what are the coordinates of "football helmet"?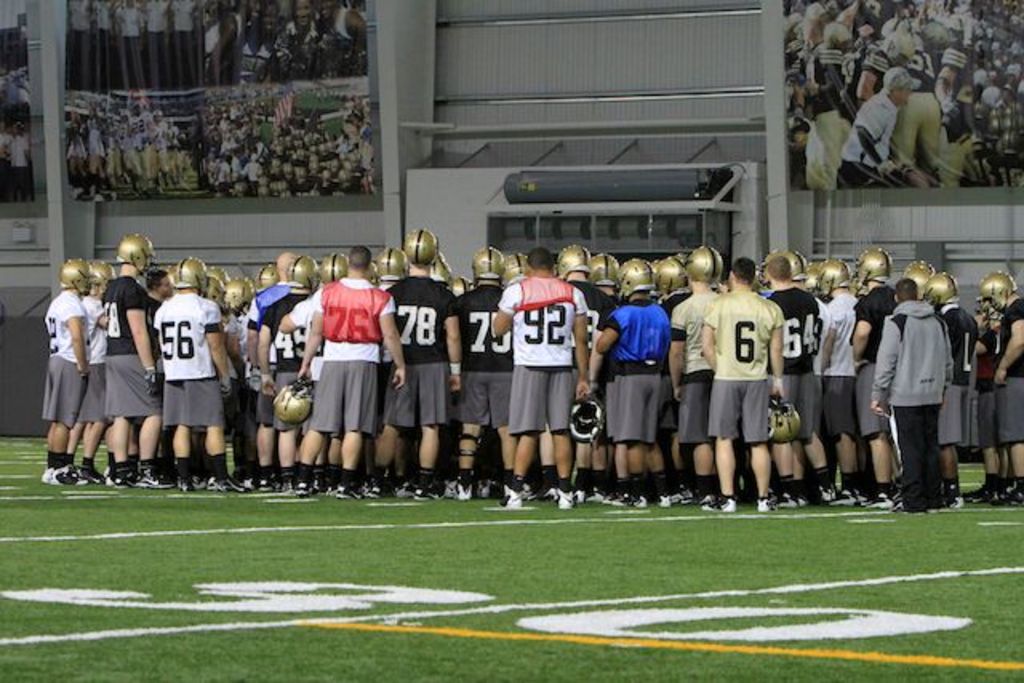
crop(371, 246, 410, 286).
